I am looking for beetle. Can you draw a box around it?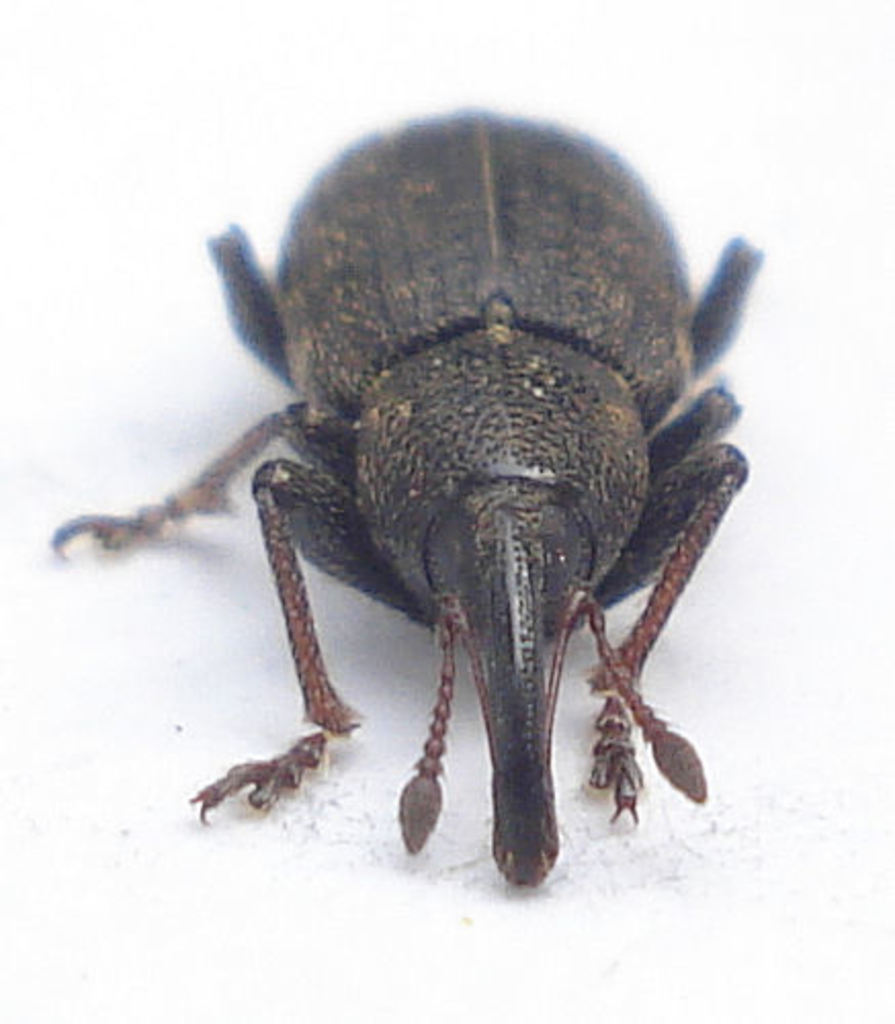
Sure, the bounding box is l=37, t=98, r=782, b=889.
